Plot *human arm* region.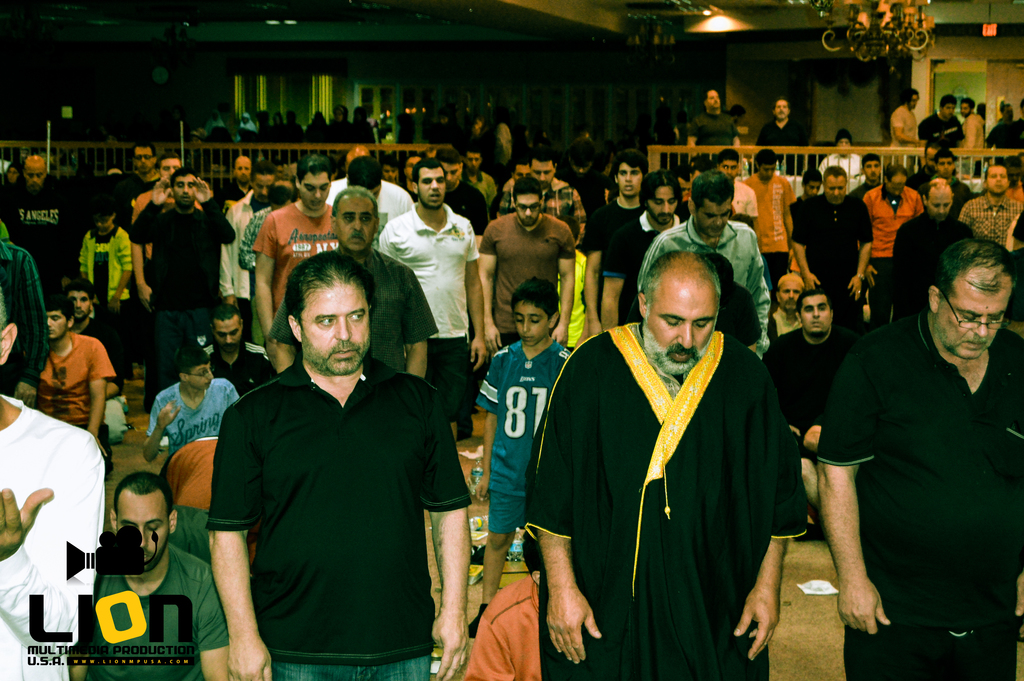
Plotted at (955,114,967,145).
